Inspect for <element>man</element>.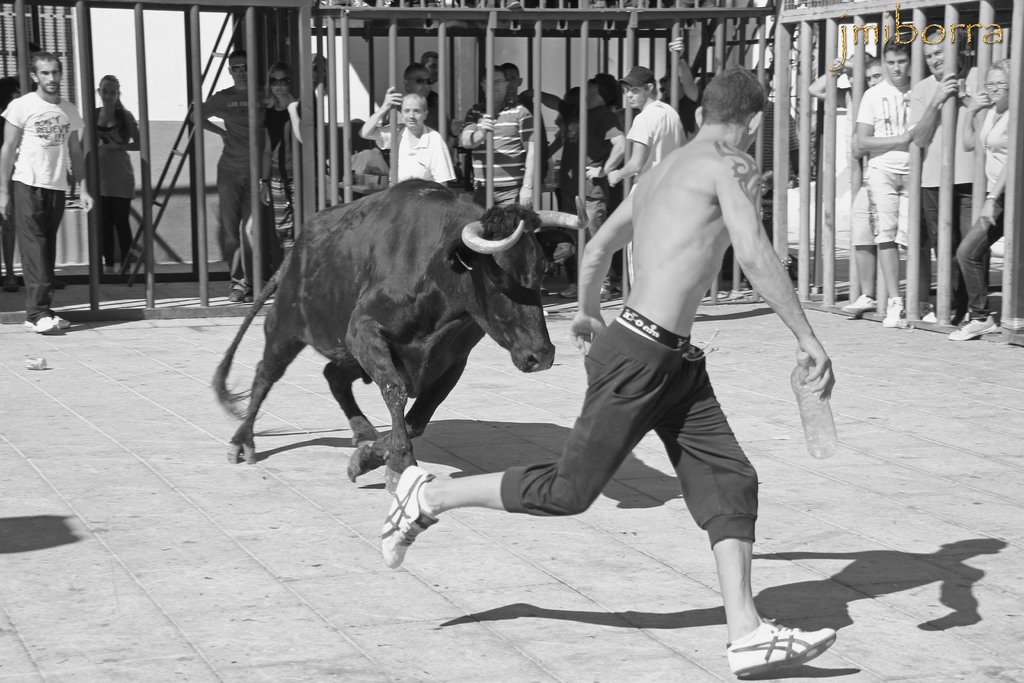
Inspection: left=451, top=65, right=532, bottom=210.
